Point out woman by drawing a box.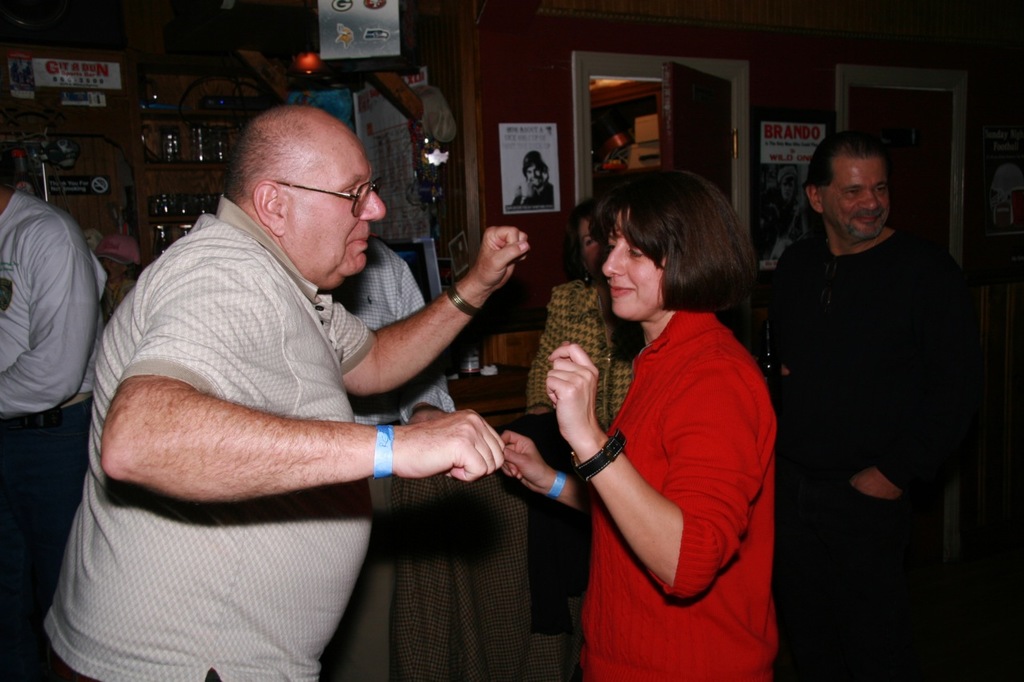
x1=538, y1=131, x2=787, y2=681.
